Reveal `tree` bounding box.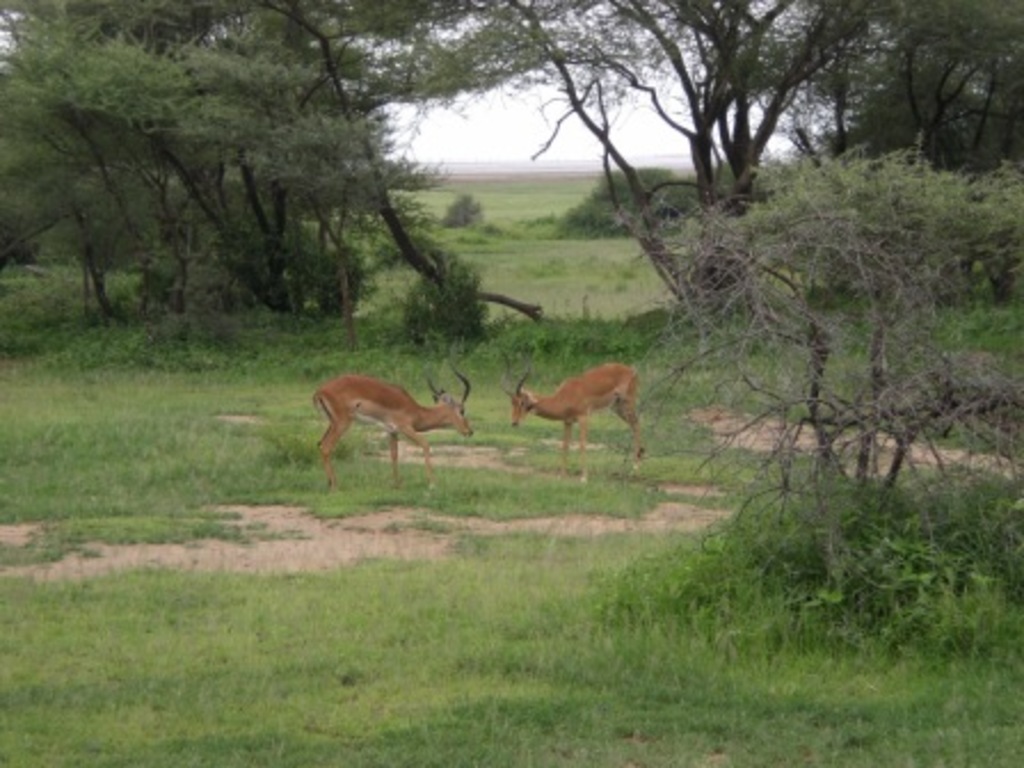
Revealed: [left=619, top=130, right=1019, bottom=587].
